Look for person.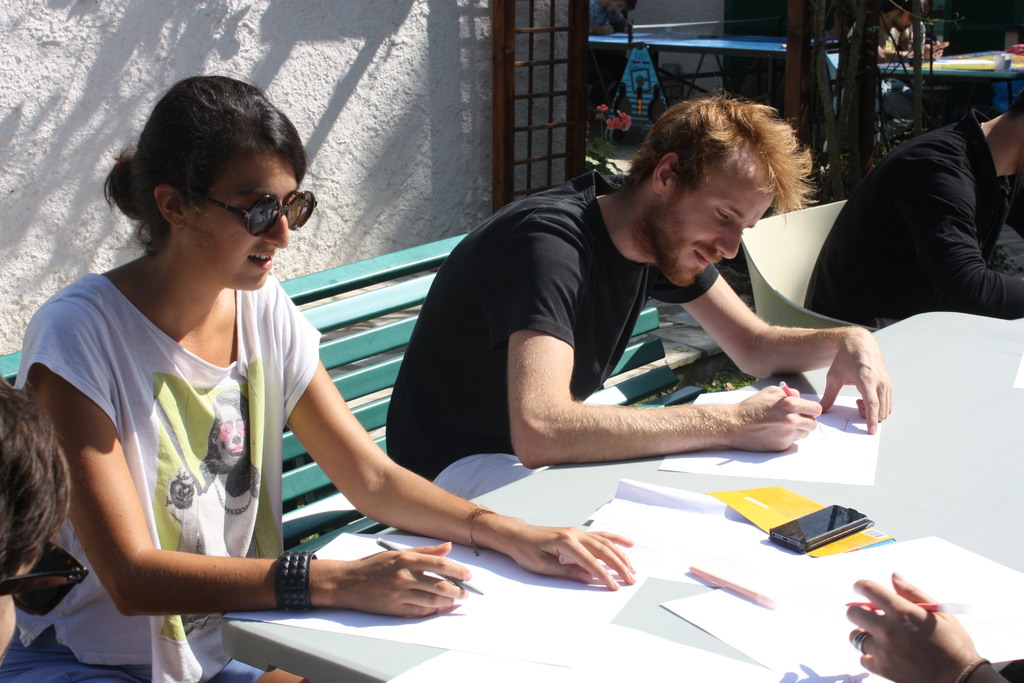
Found: [left=1, top=377, right=77, bottom=657].
